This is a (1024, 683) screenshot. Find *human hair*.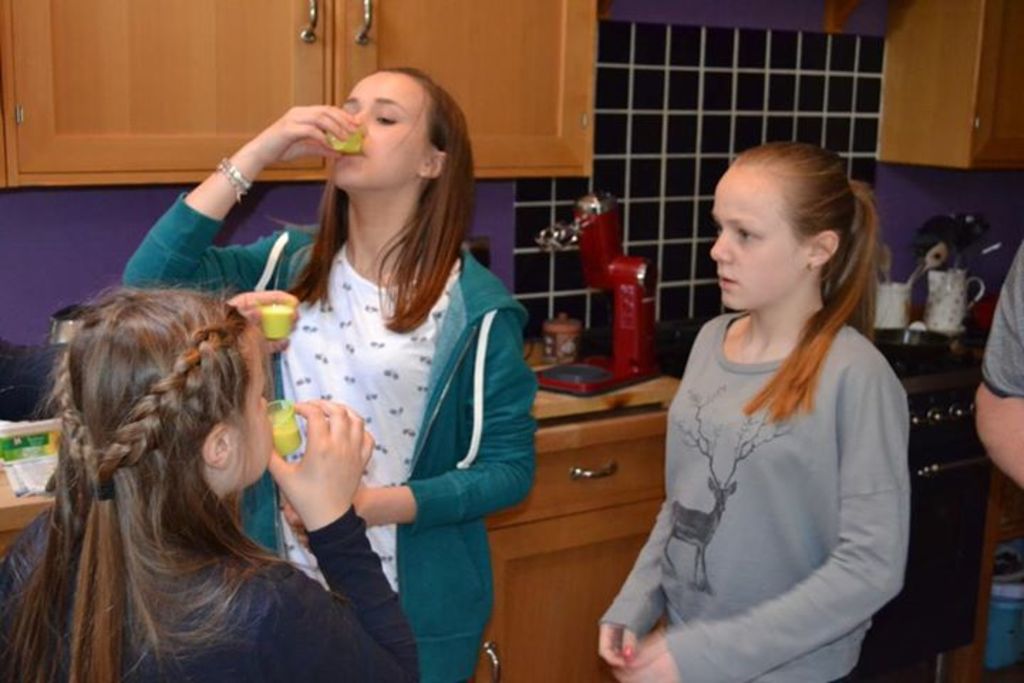
Bounding box: Rect(287, 65, 475, 333).
